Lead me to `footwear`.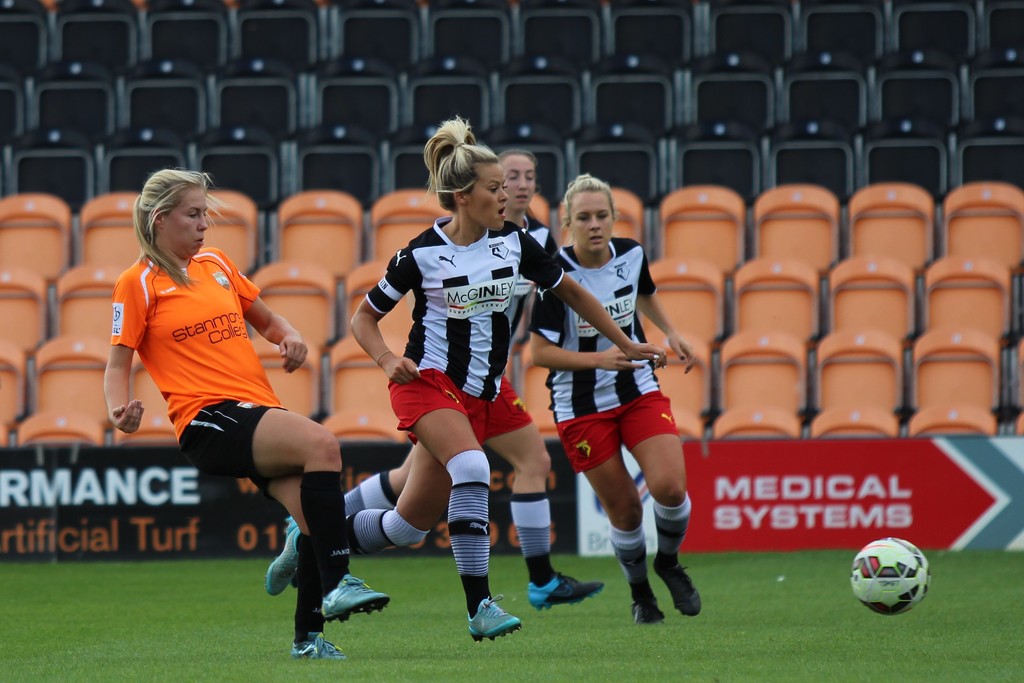
Lead to rect(296, 634, 345, 663).
